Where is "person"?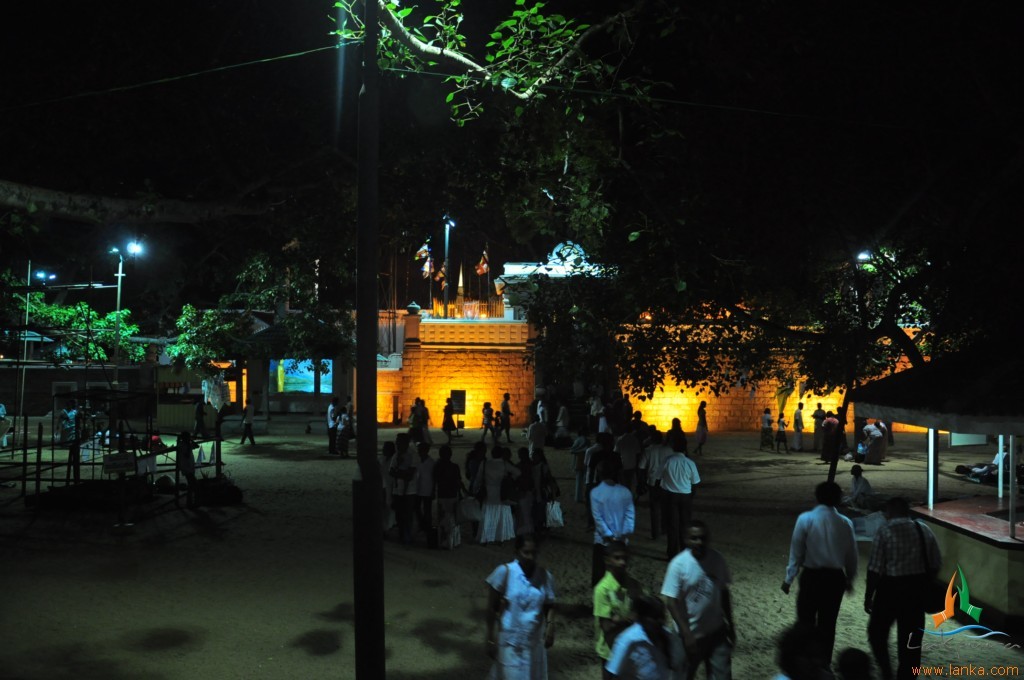
rect(482, 540, 559, 677).
